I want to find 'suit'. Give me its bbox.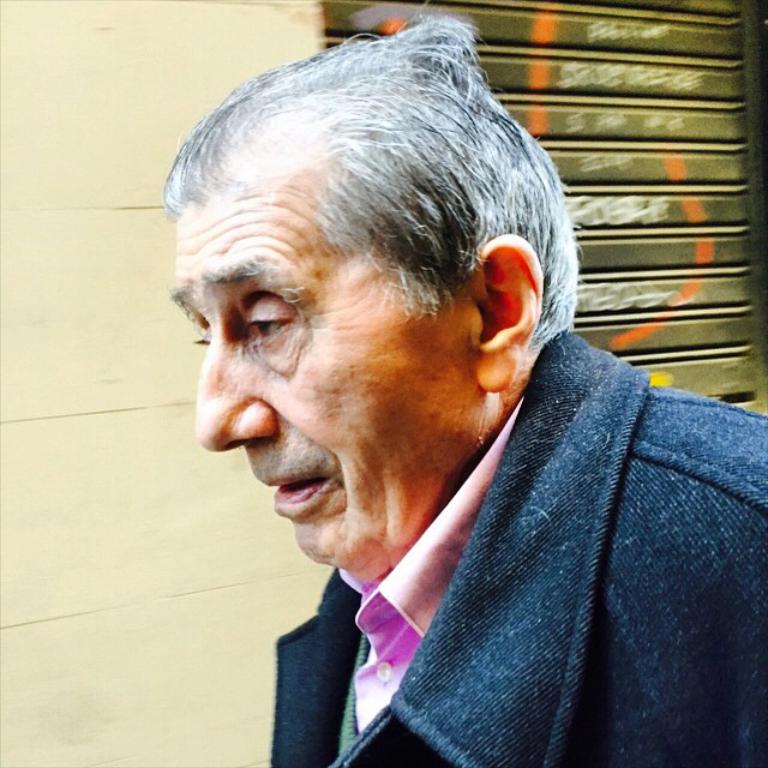
[x1=203, y1=338, x2=761, y2=746].
